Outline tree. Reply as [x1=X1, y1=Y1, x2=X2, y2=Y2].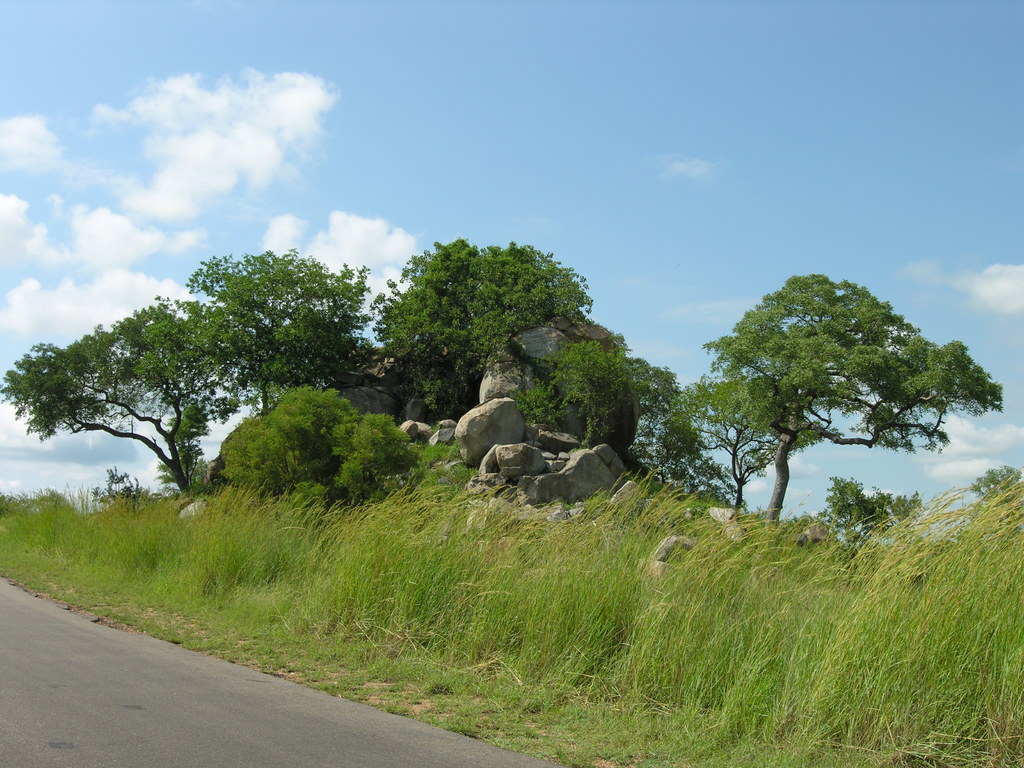
[x1=648, y1=362, x2=824, y2=510].
